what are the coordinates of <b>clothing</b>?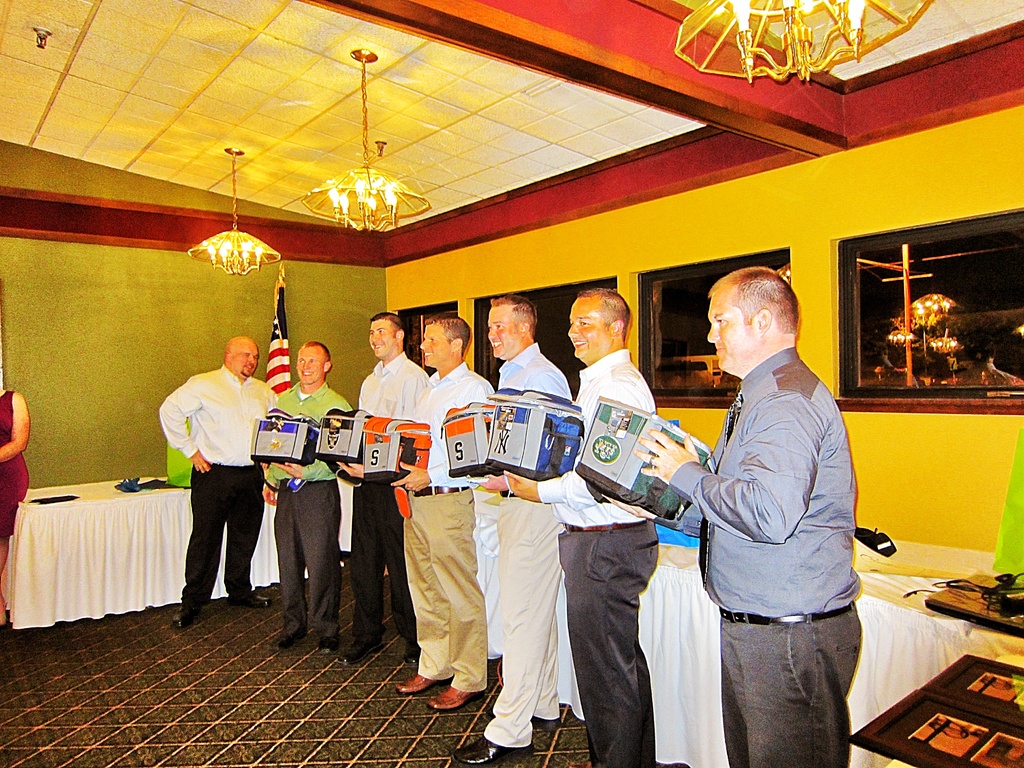
470:341:583:749.
